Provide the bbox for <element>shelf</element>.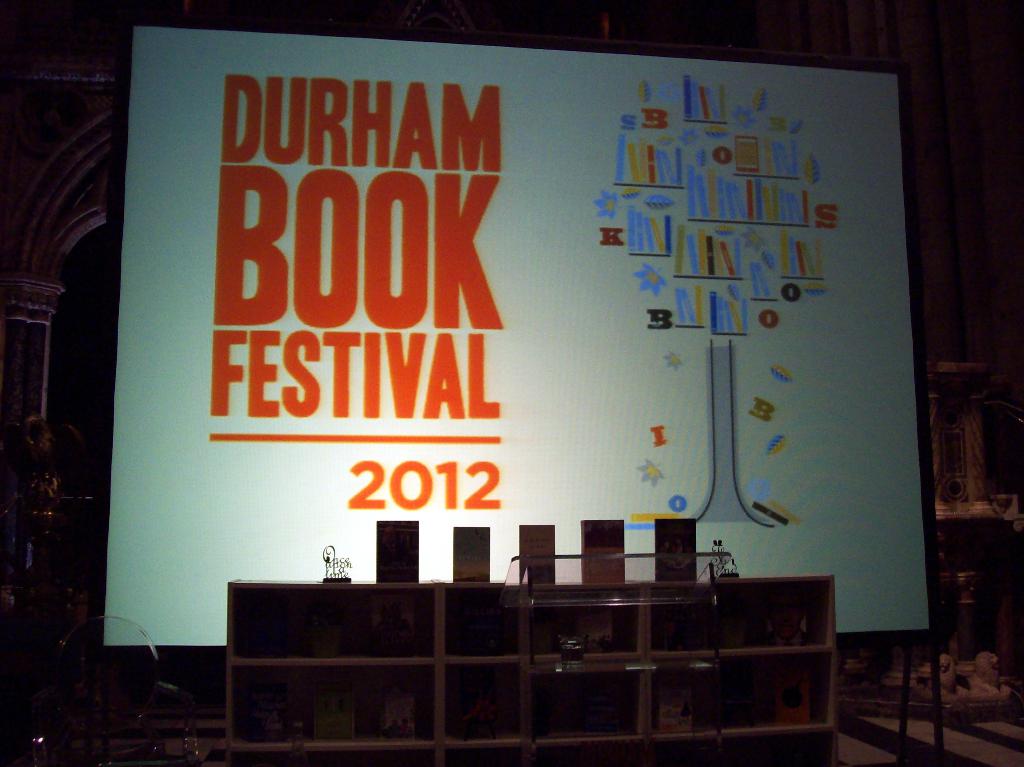
crop(246, 581, 430, 663).
